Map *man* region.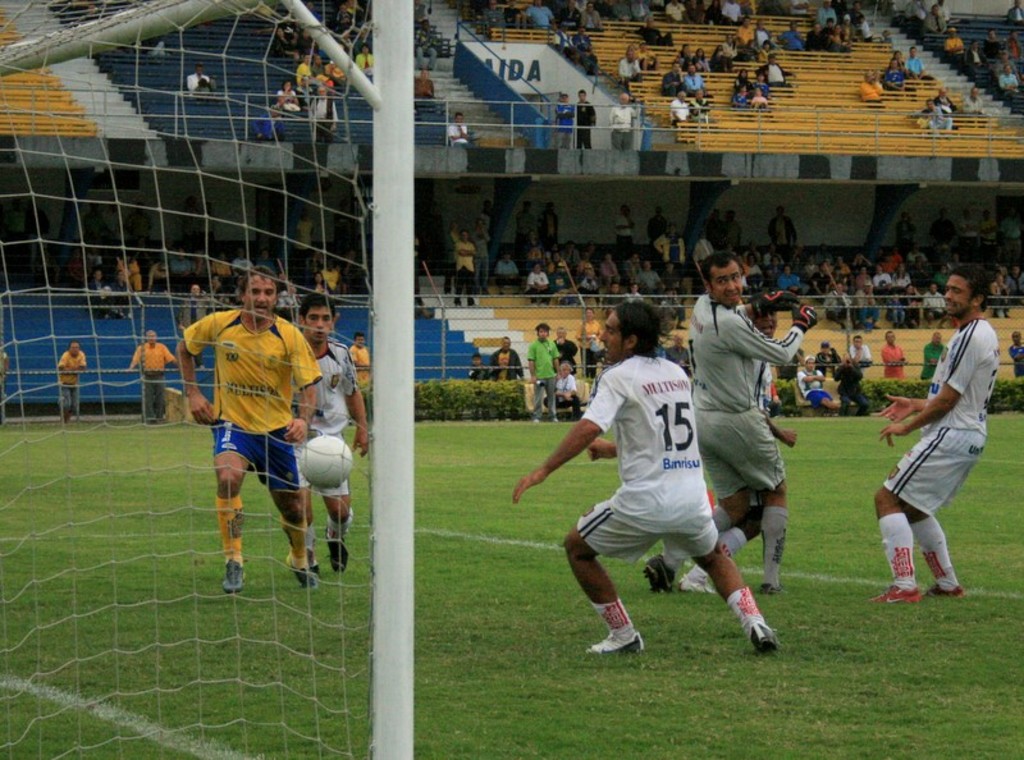
Mapped to [444,110,467,147].
